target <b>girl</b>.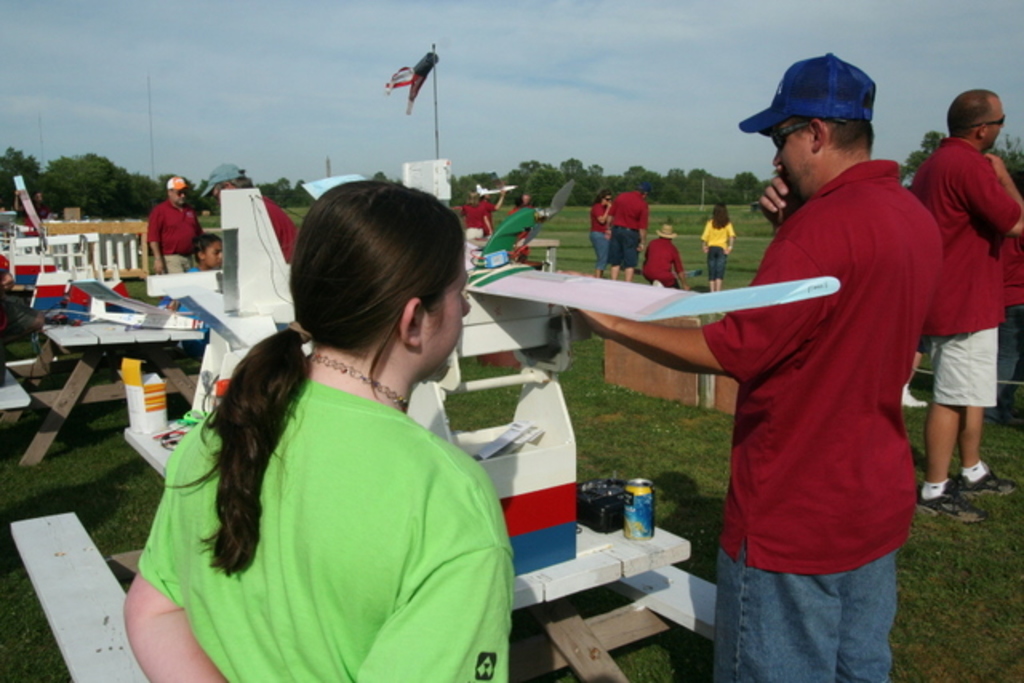
Target region: box=[702, 205, 738, 290].
